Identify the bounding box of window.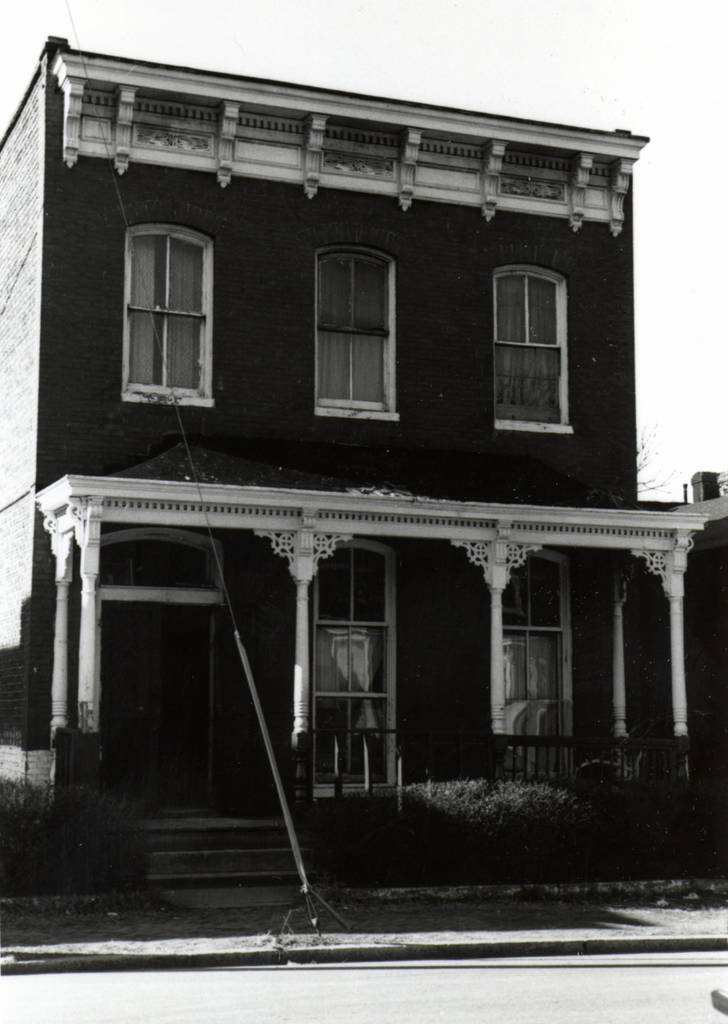
493, 273, 570, 428.
